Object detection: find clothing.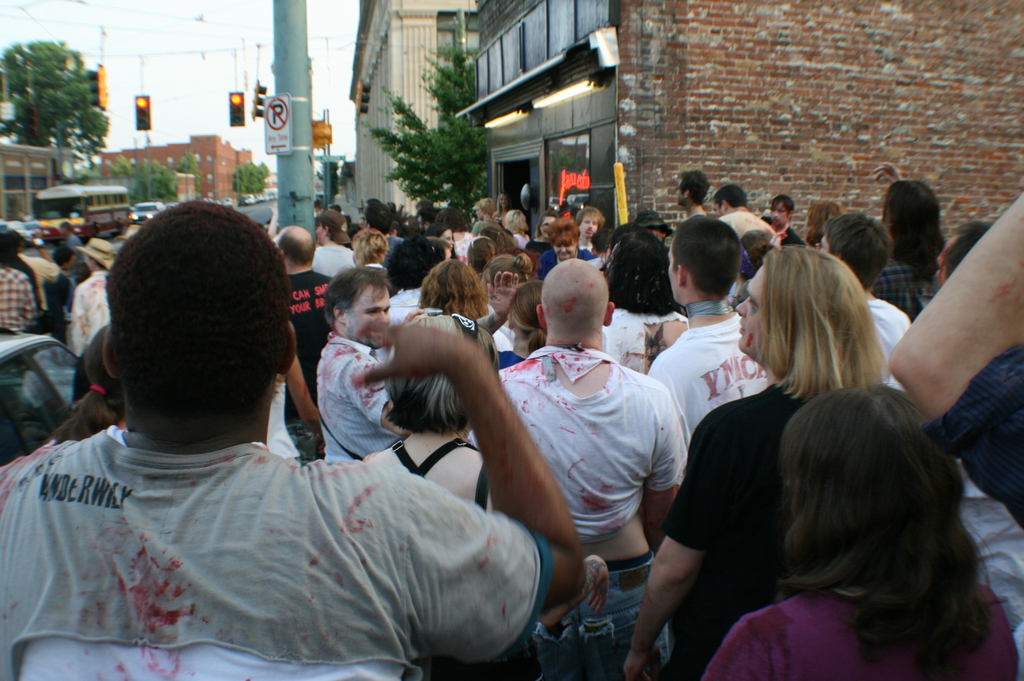
pyautogui.locateOnScreen(497, 346, 525, 367).
